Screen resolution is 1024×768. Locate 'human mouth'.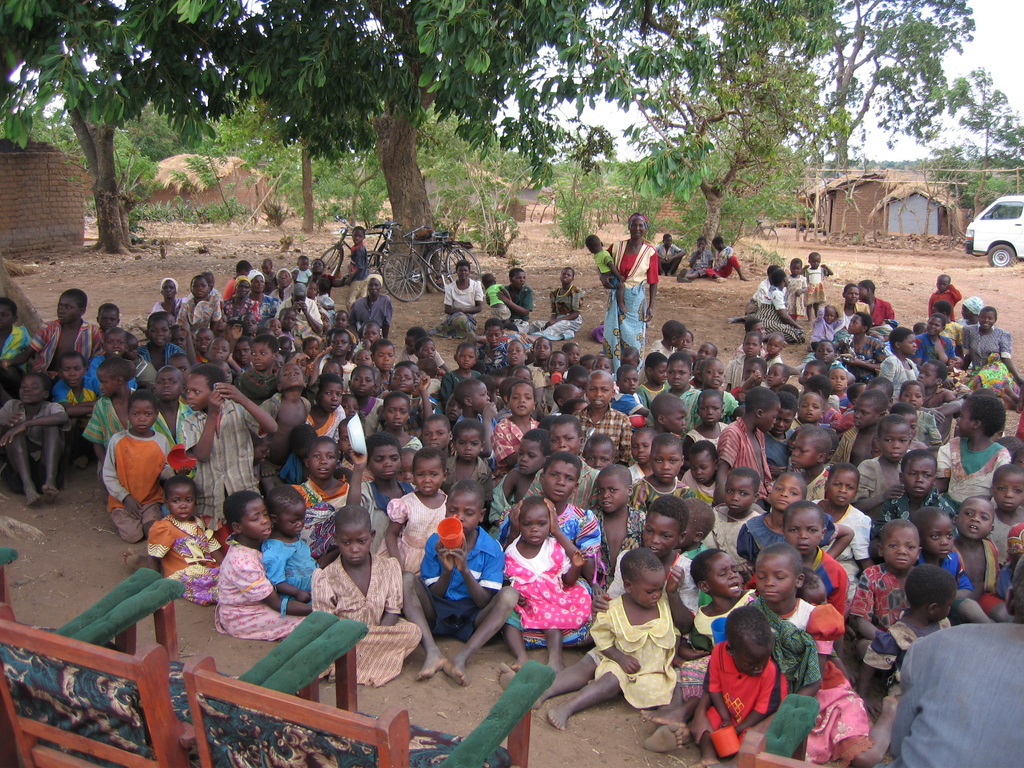
locate(351, 556, 361, 562).
